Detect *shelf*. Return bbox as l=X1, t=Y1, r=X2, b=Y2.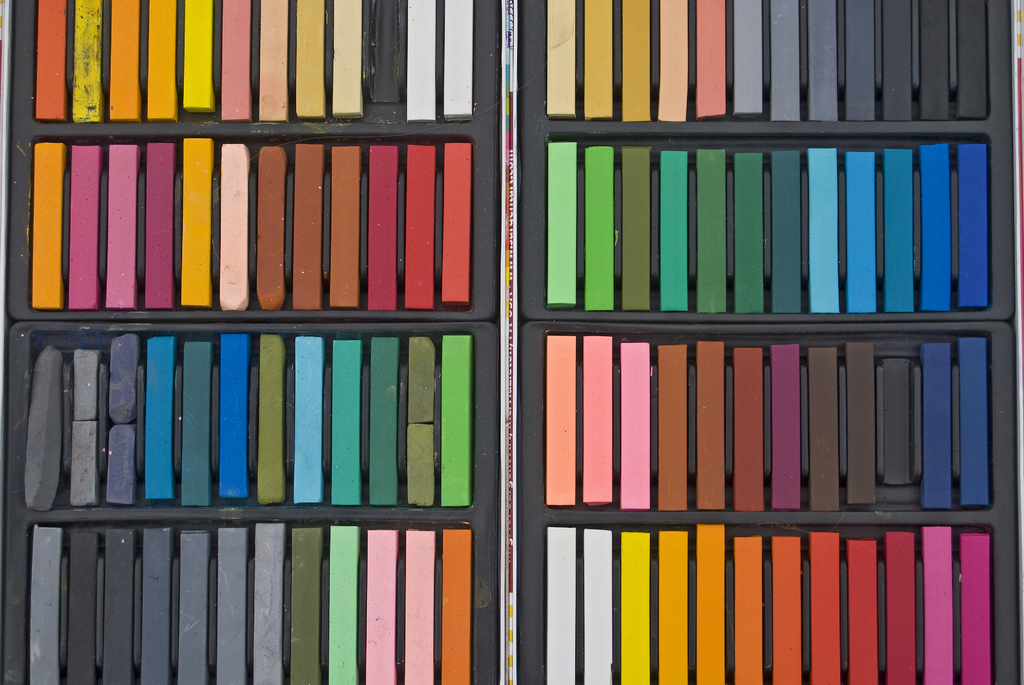
l=541, t=0, r=993, b=125.
